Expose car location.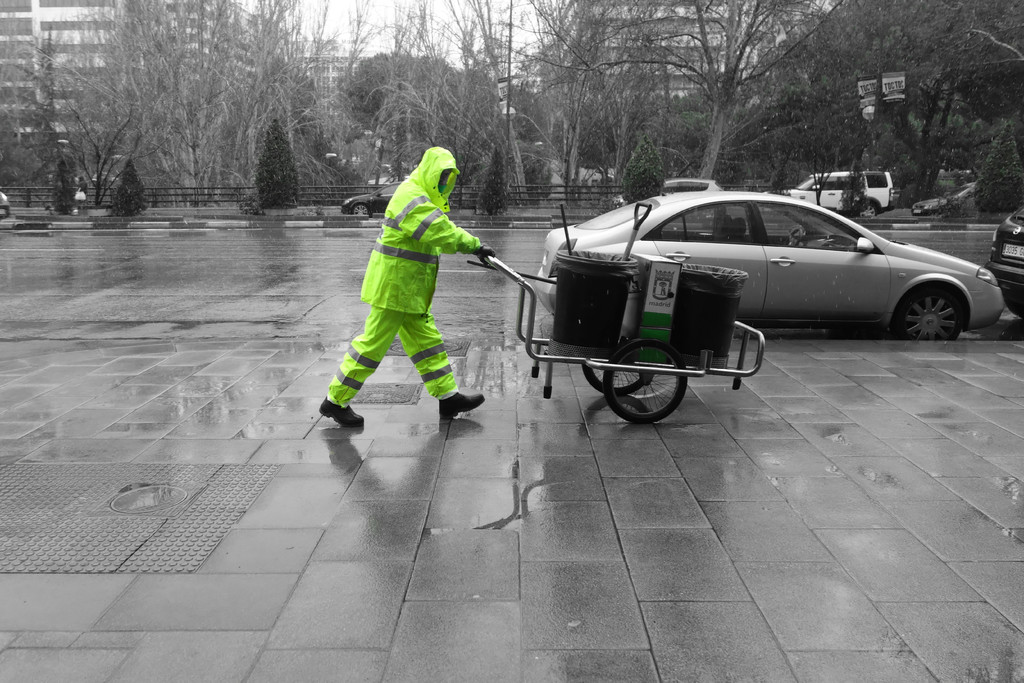
Exposed at {"x1": 0, "y1": 190, "x2": 10, "y2": 220}.
